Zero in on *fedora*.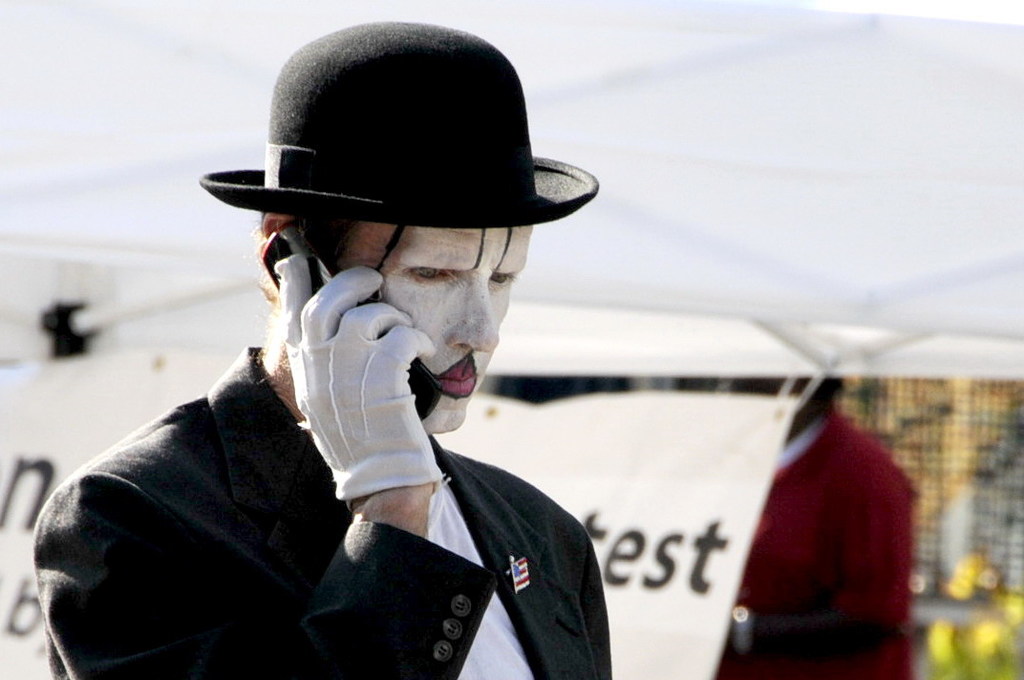
Zeroed in: {"x1": 198, "y1": 15, "x2": 601, "y2": 228}.
